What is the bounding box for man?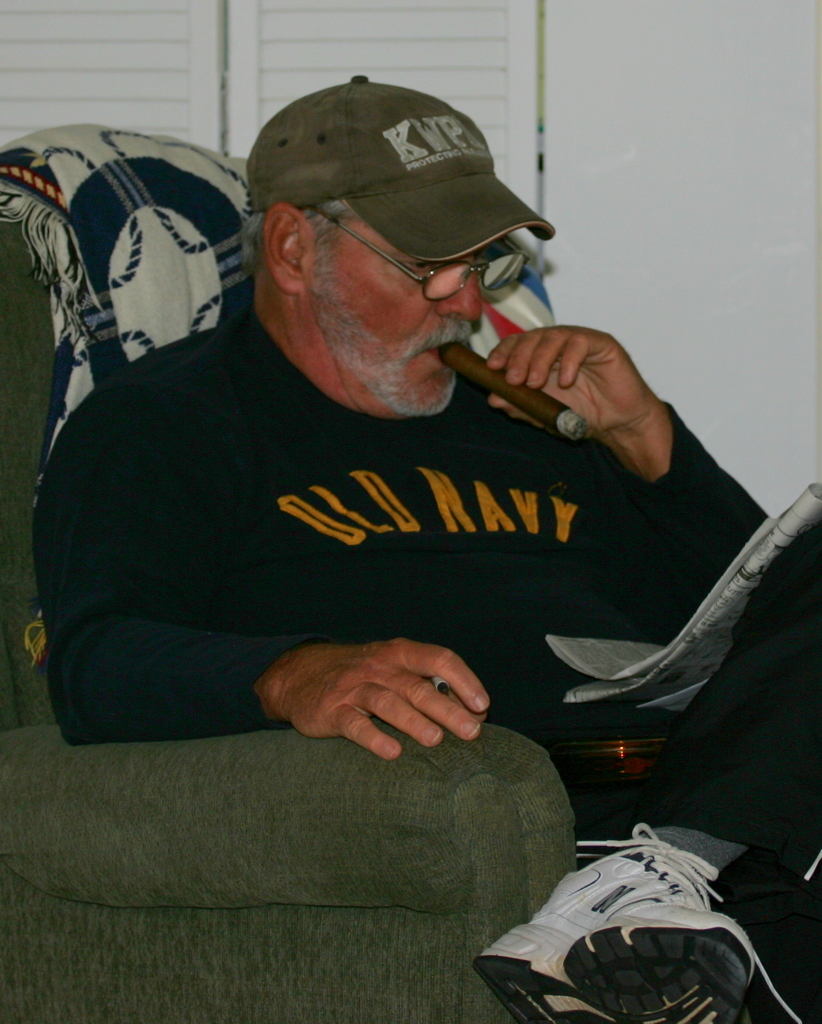
box=[33, 123, 755, 787].
